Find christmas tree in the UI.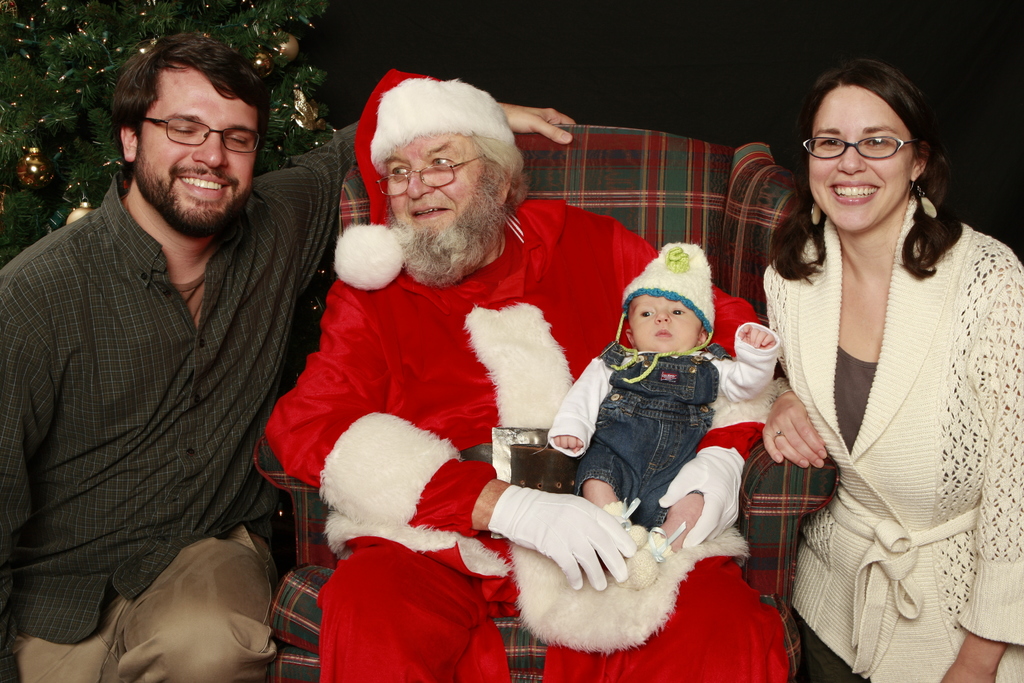
UI element at [0, 0, 344, 265].
